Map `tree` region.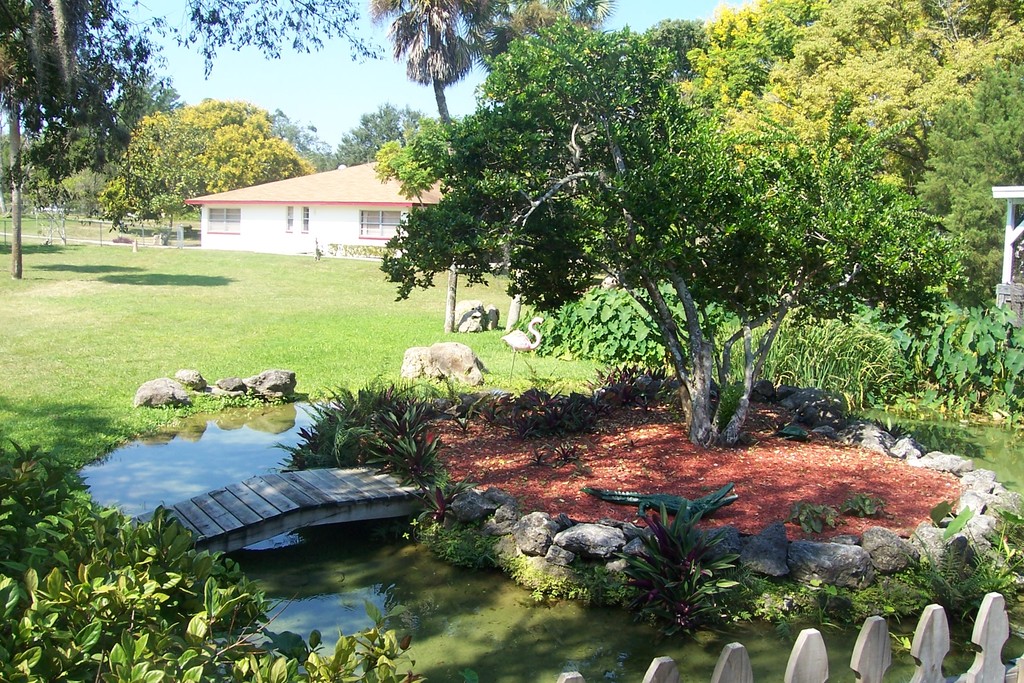
Mapped to (left=706, top=82, right=925, bottom=311).
